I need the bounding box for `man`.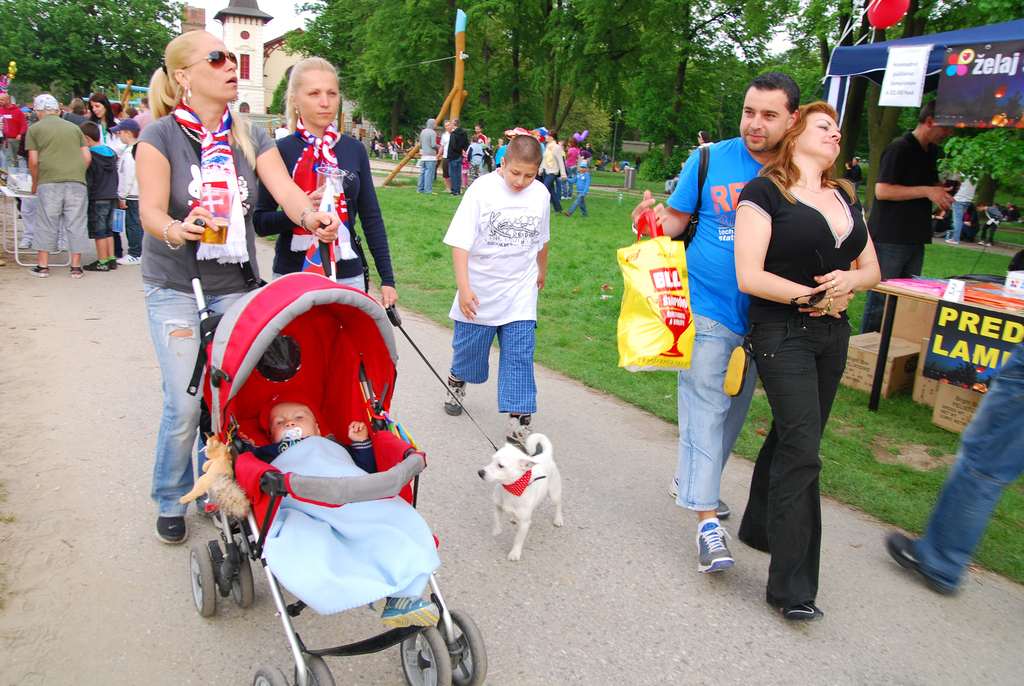
Here it is: bbox=(417, 118, 436, 192).
